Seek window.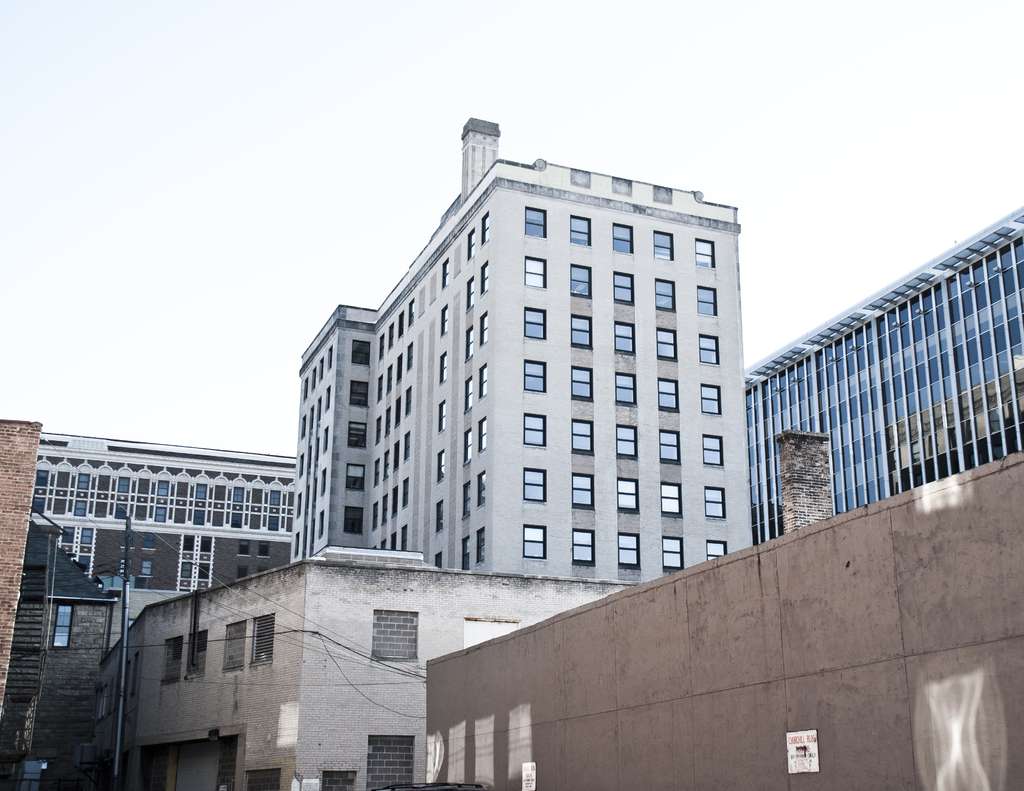
[572, 527, 593, 561].
